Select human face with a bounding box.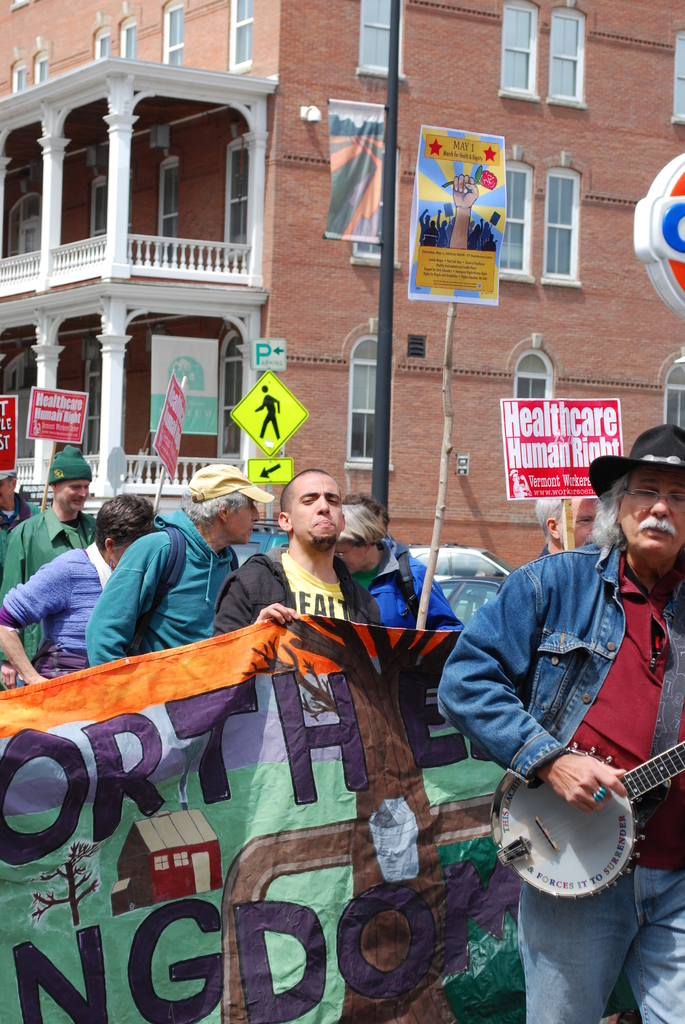
(x1=618, y1=464, x2=684, y2=562).
